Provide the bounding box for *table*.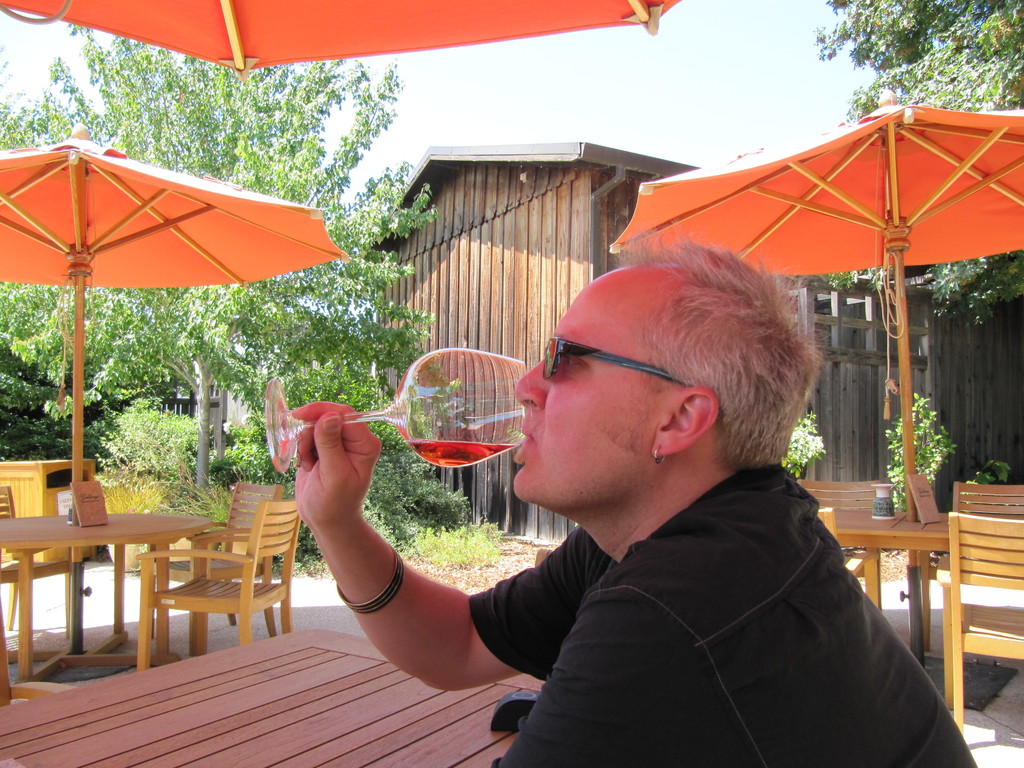
select_region(0, 620, 544, 767).
